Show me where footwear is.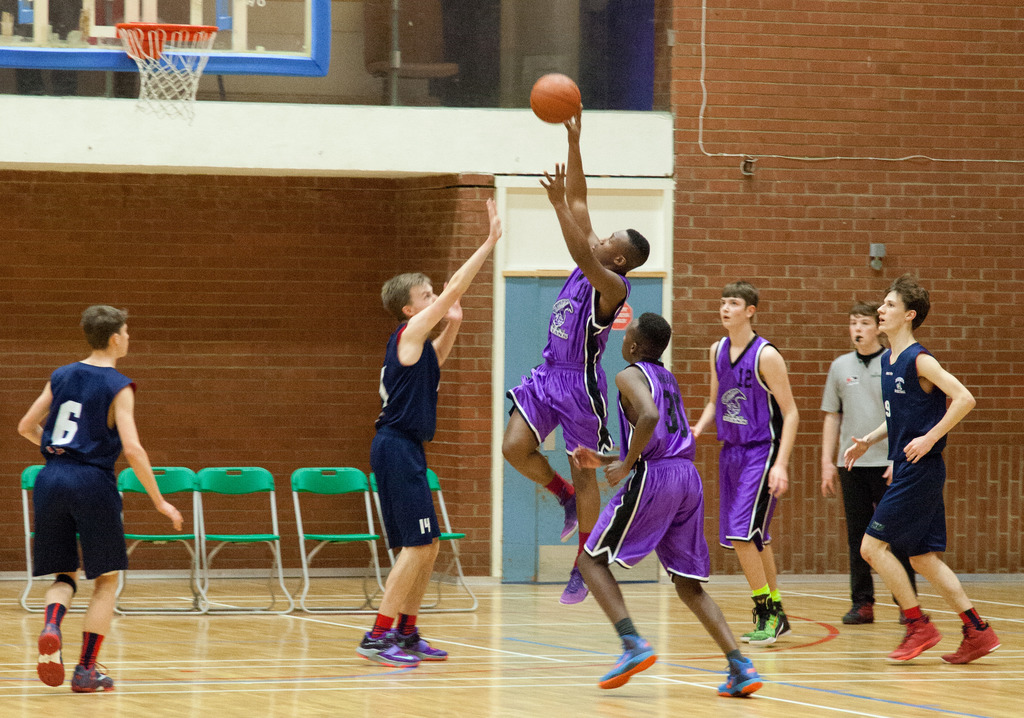
footwear is at locate(391, 628, 446, 659).
